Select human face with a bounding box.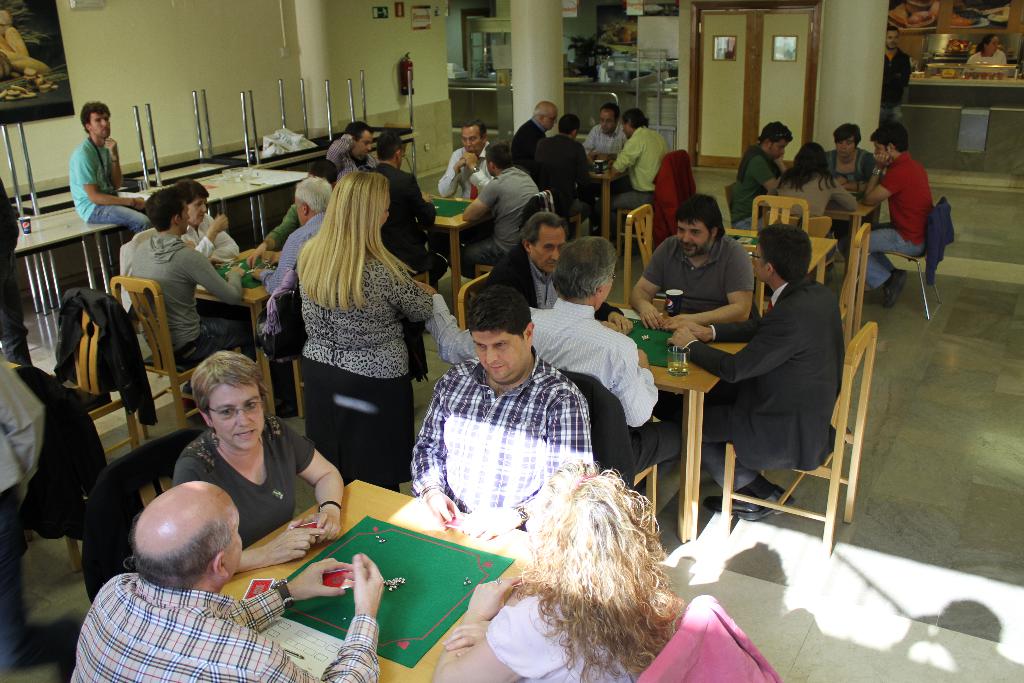
460 126 481 154.
